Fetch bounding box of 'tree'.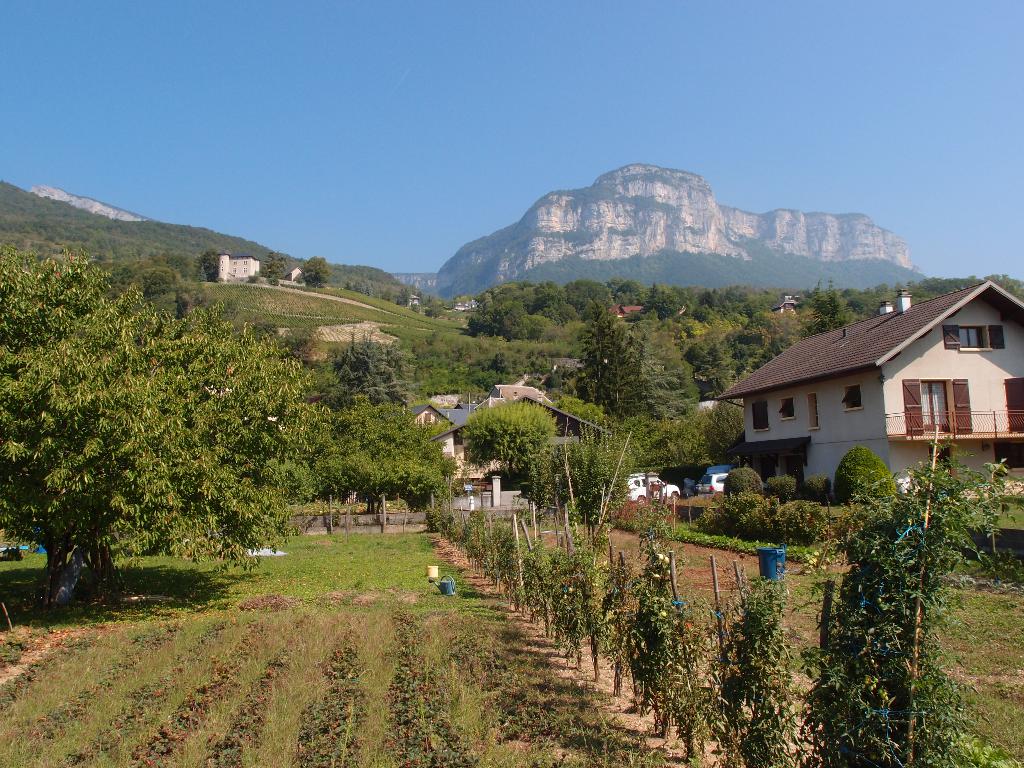
Bbox: x1=461, y1=404, x2=546, y2=484.
